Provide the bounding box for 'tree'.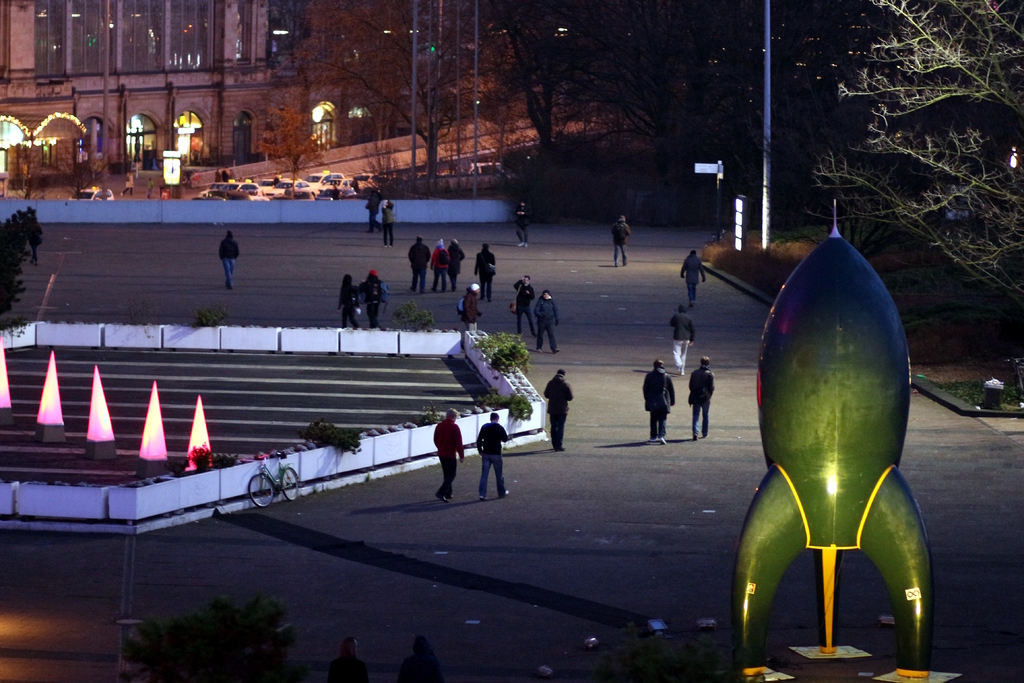
left=784, top=9, right=1023, bottom=339.
